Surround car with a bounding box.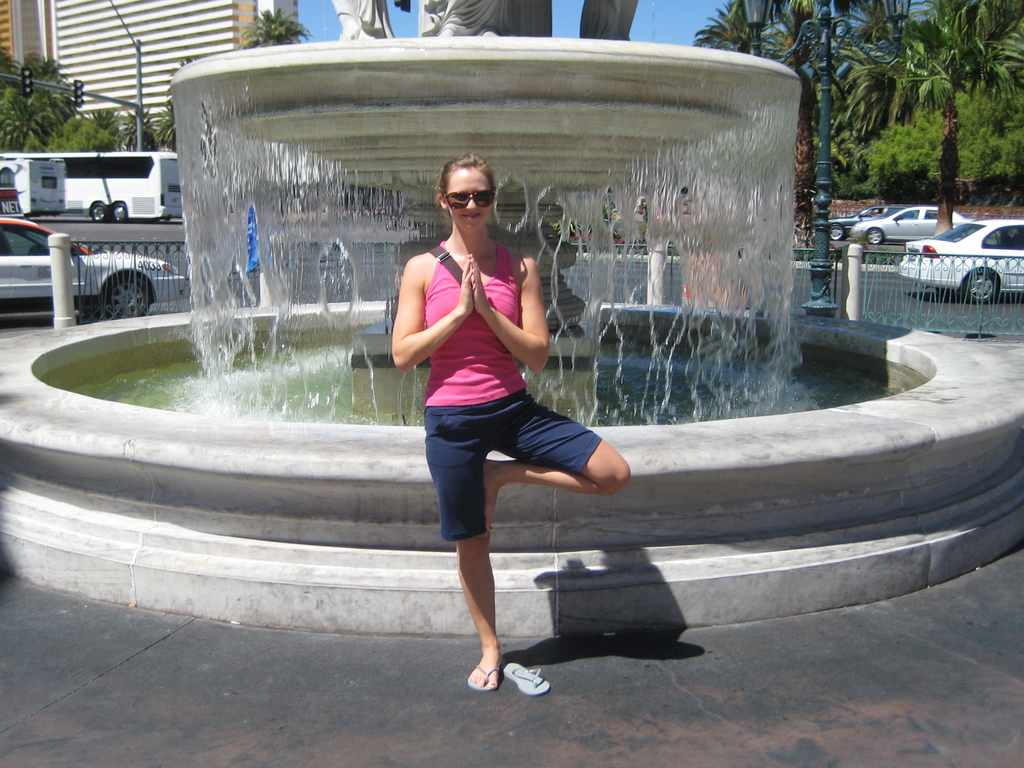
{"left": 893, "top": 202, "right": 1023, "bottom": 304}.
